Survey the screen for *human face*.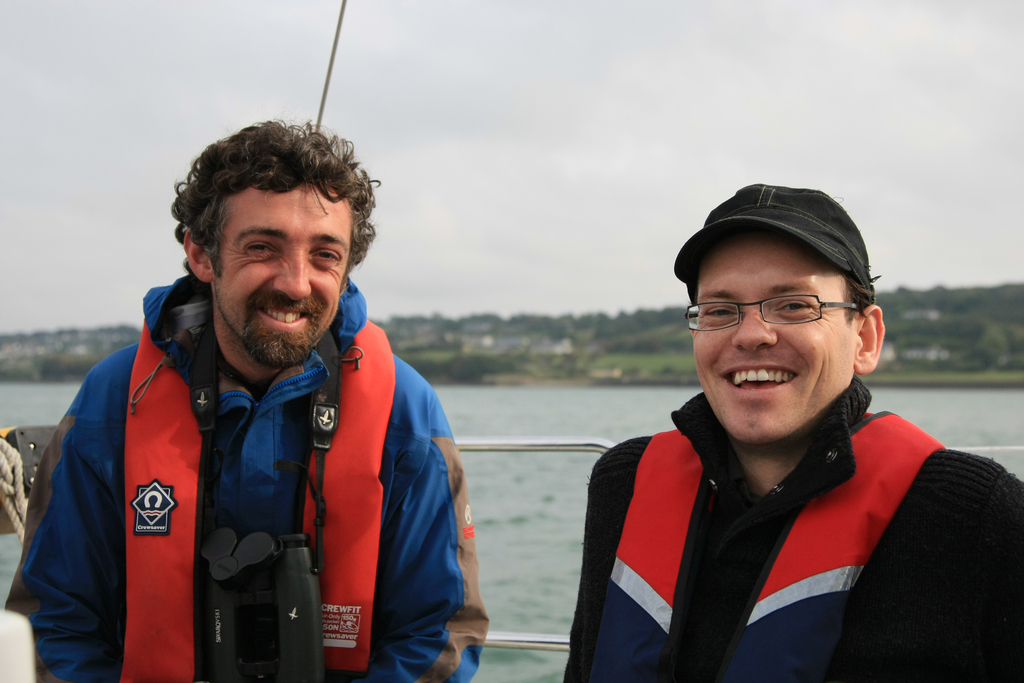
Survey found: (222,188,349,350).
